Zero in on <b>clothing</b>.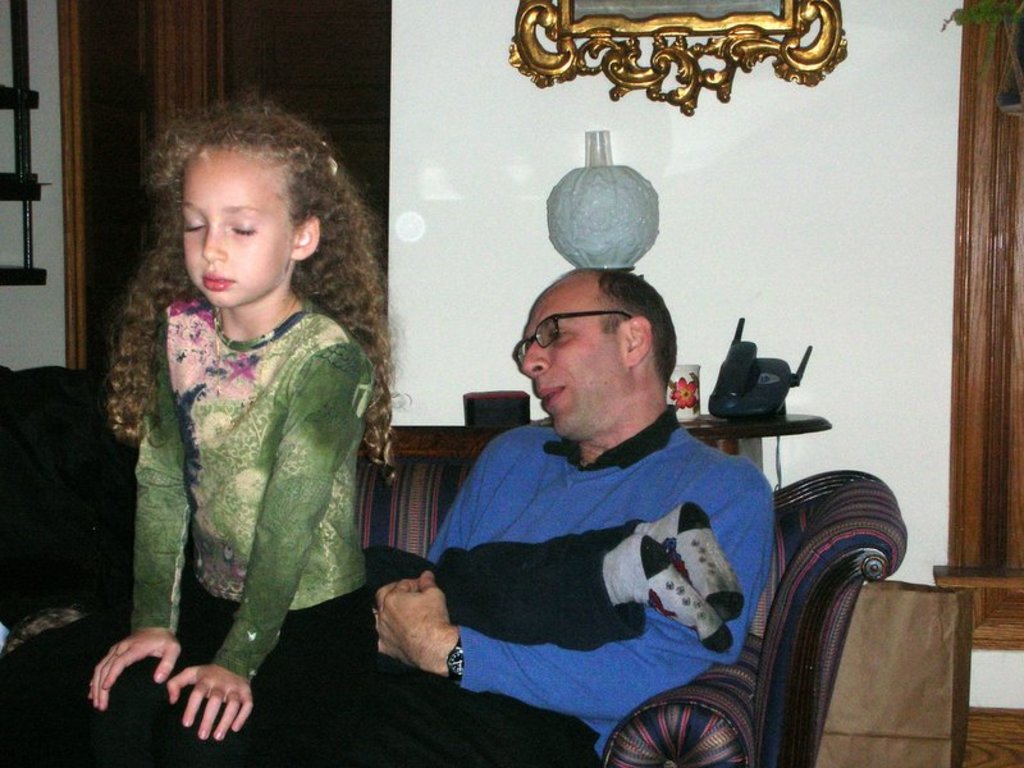
Zeroed in: {"x1": 189, "y1": 608, "x2": 366, "y2": 767}.
